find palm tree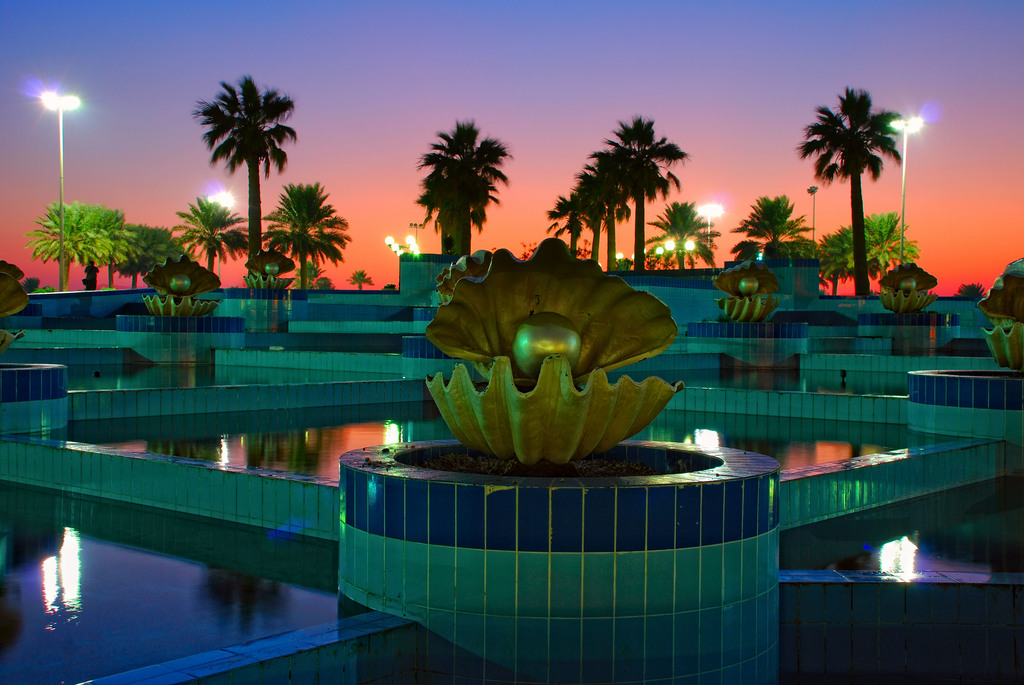
(left=720, top=184, right=817, bottom=266)
